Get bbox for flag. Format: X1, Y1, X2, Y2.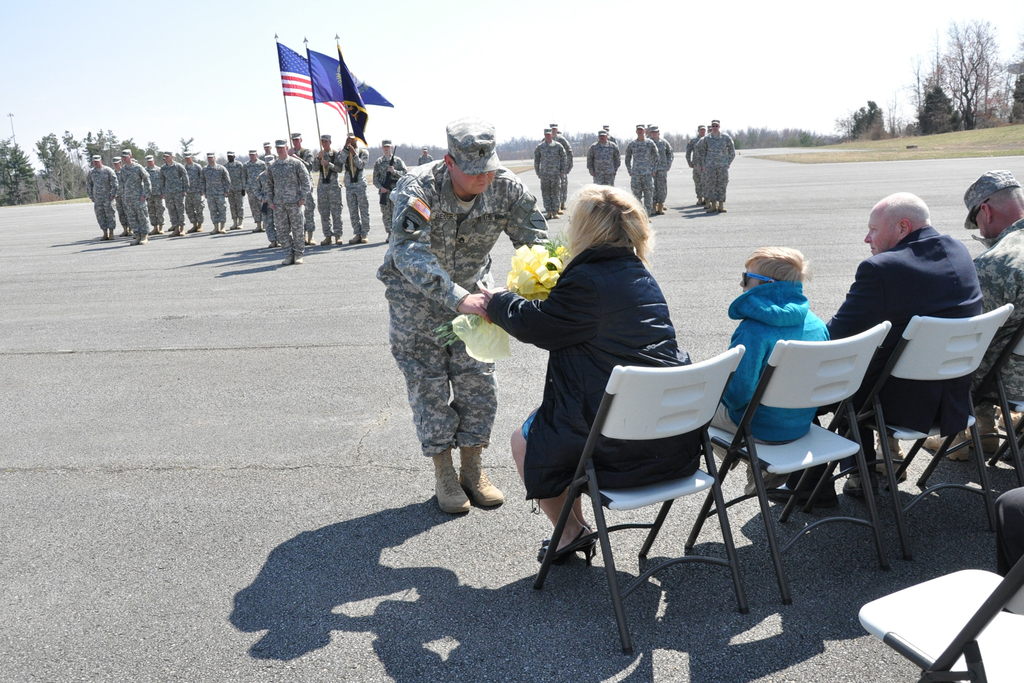
277, 42, 346, 128.
